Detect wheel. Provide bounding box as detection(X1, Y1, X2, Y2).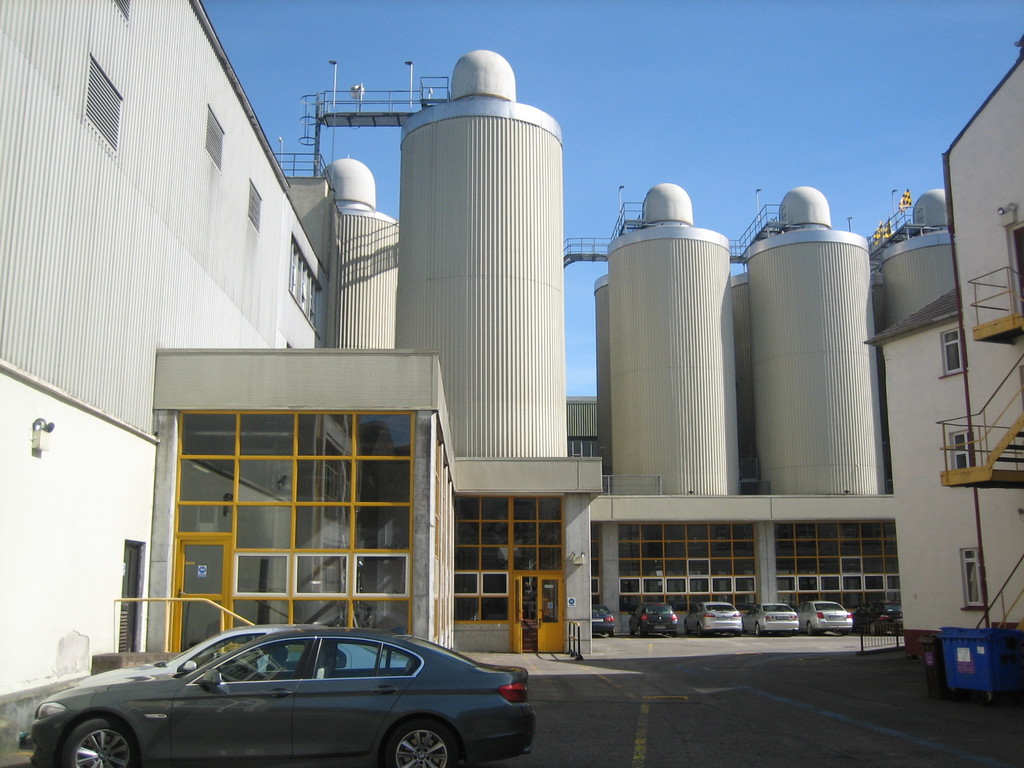
detection(695, 623, 707, 636).
